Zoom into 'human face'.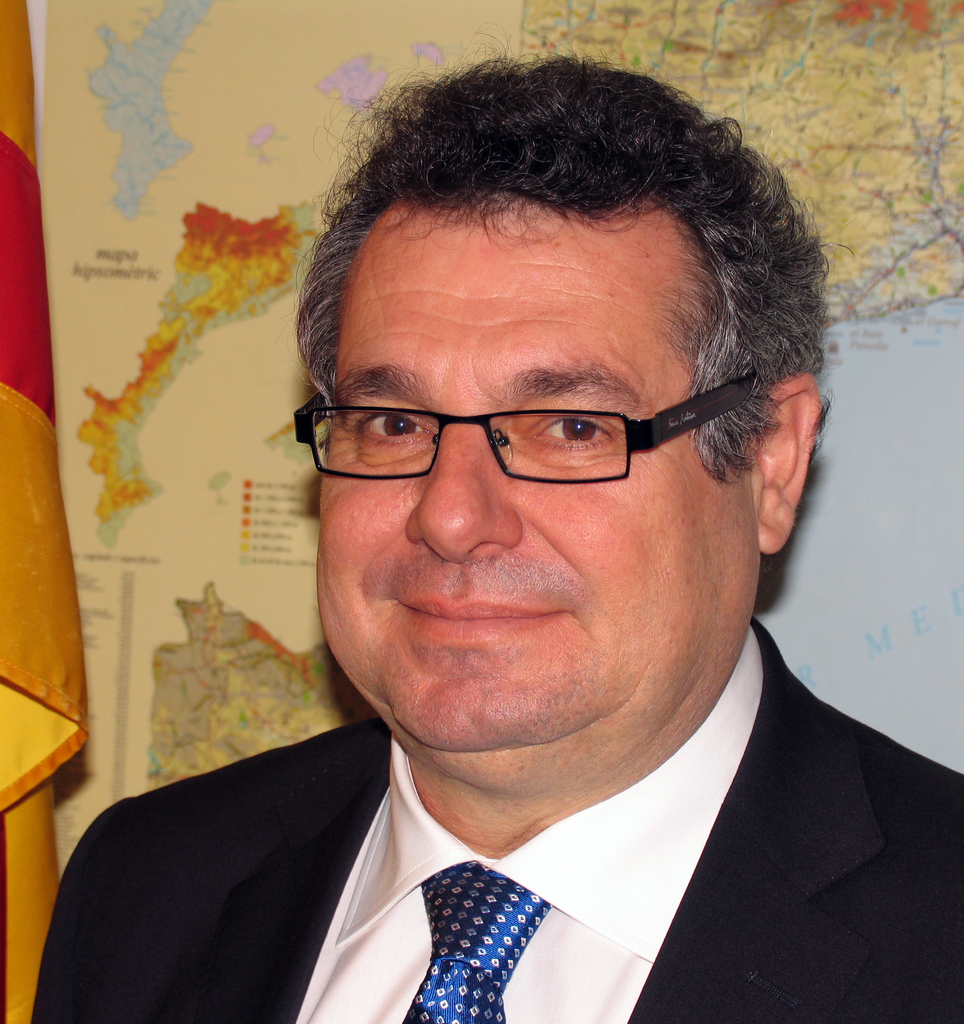
Zoom target: rect(318, 200, 750, 743).
